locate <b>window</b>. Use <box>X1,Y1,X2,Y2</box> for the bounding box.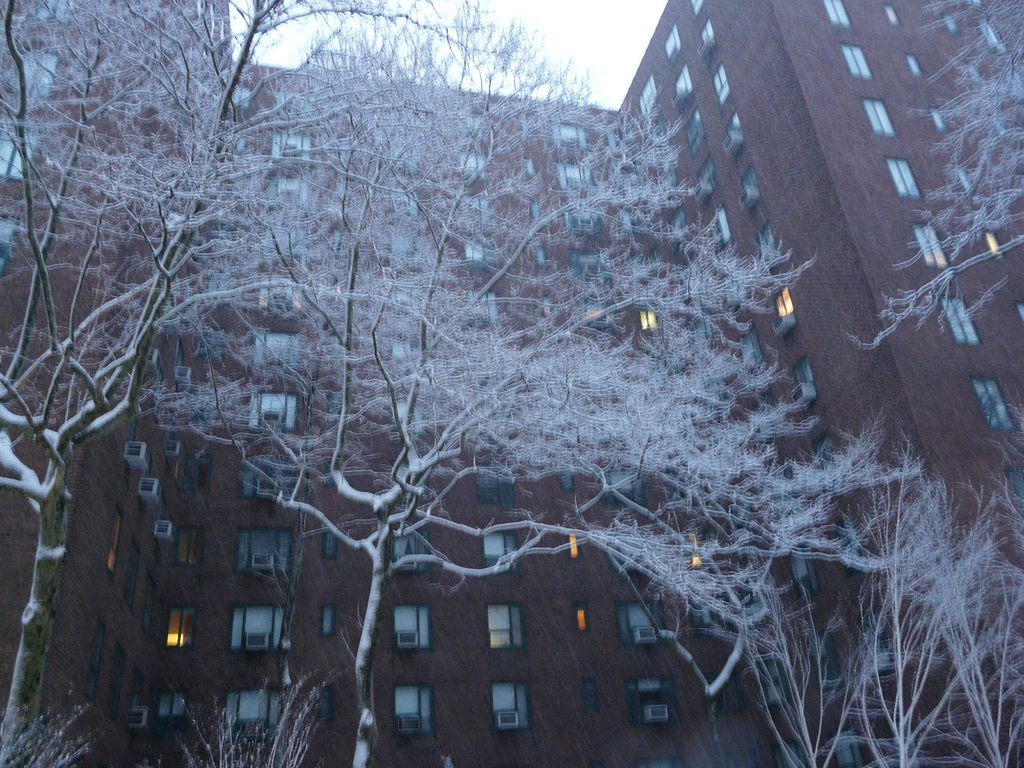
<box>104,509,121,573</box>.
